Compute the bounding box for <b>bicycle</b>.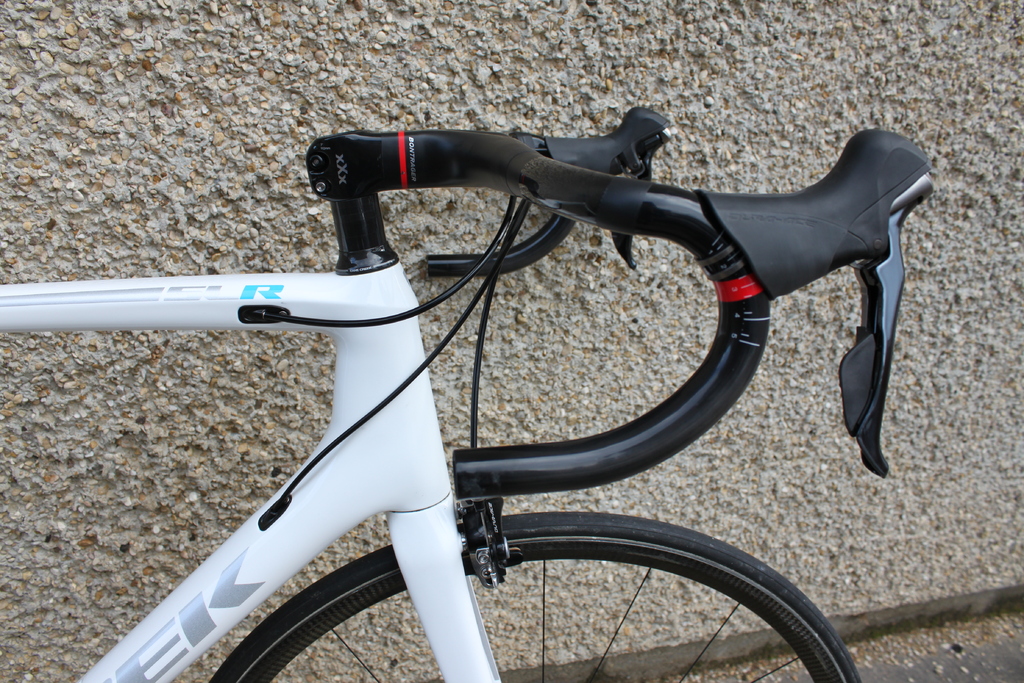
0 133 932 682.
